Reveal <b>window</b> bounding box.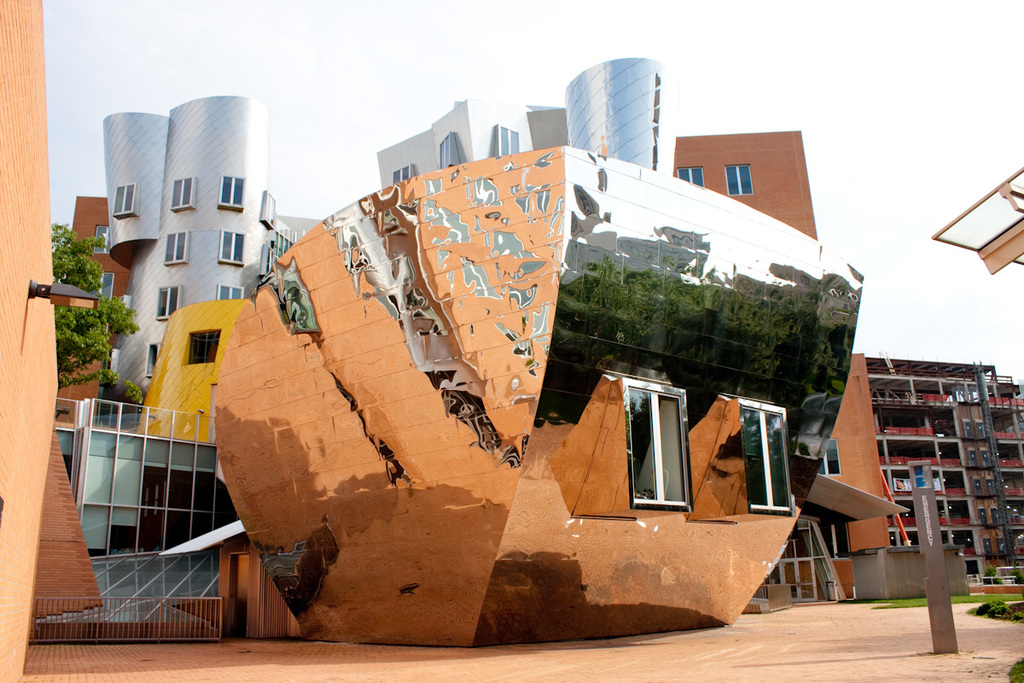
Revealed: 492,124,520,158.
